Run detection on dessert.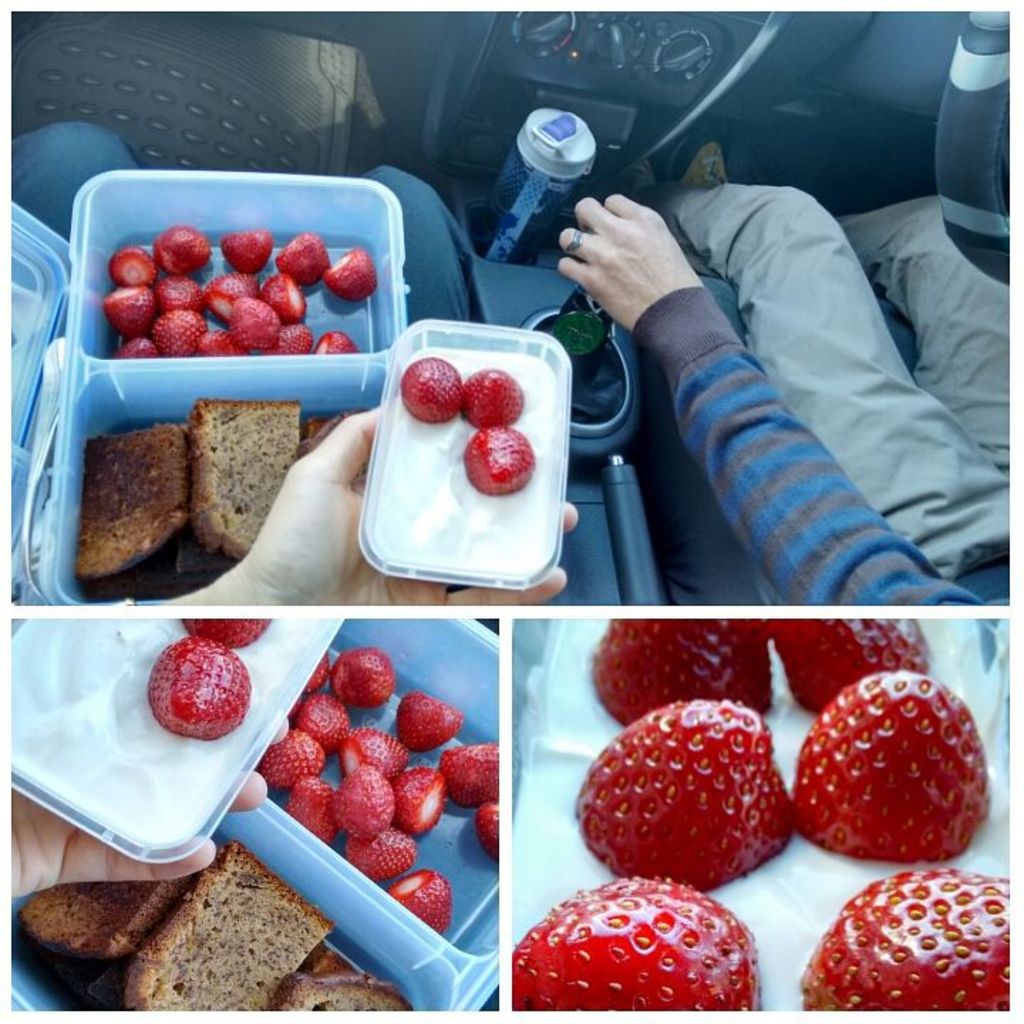
Result: rect(146, 639, 249, 742).
